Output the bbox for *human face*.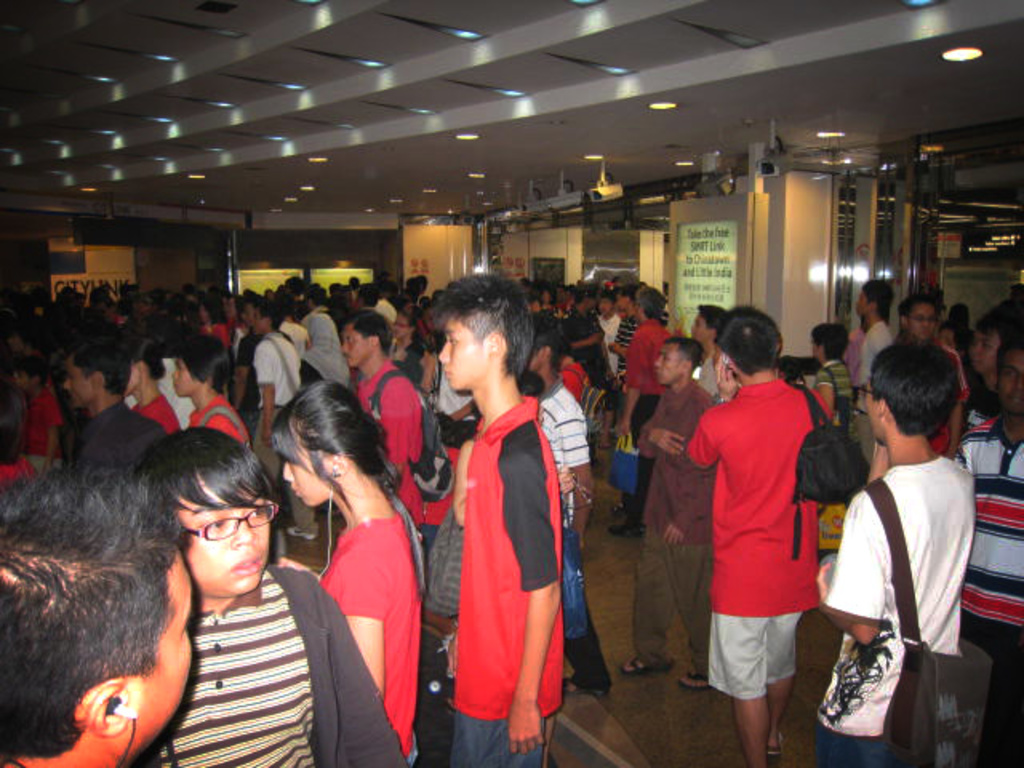
(686,309,709,346).
